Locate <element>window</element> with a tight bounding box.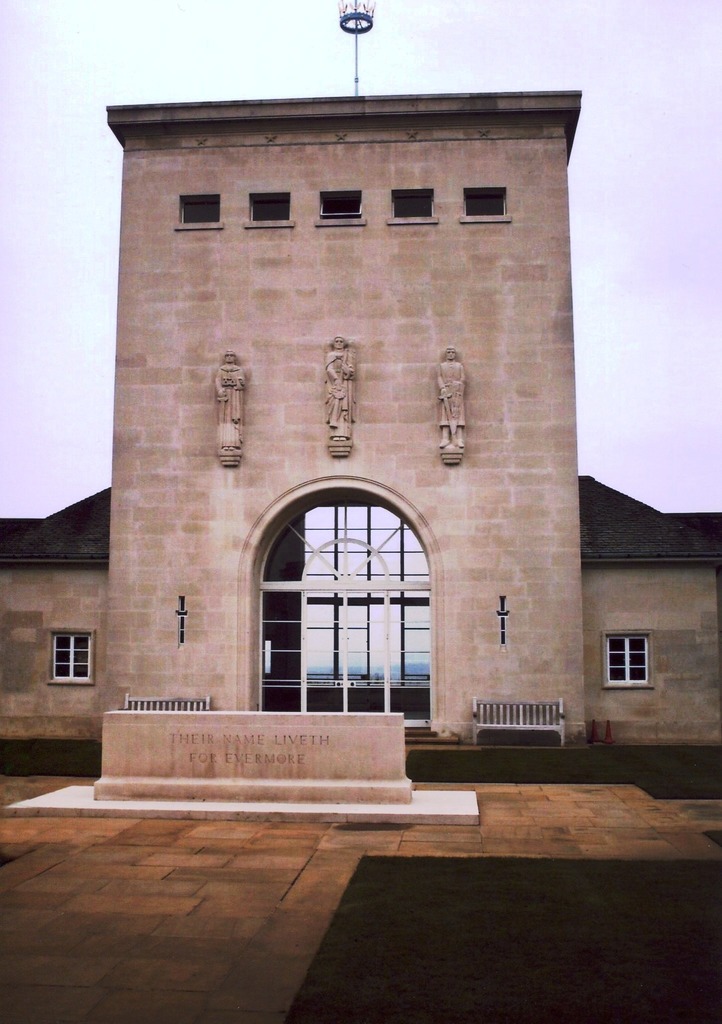
(left=49, top=631, right=92, bottom=691).
